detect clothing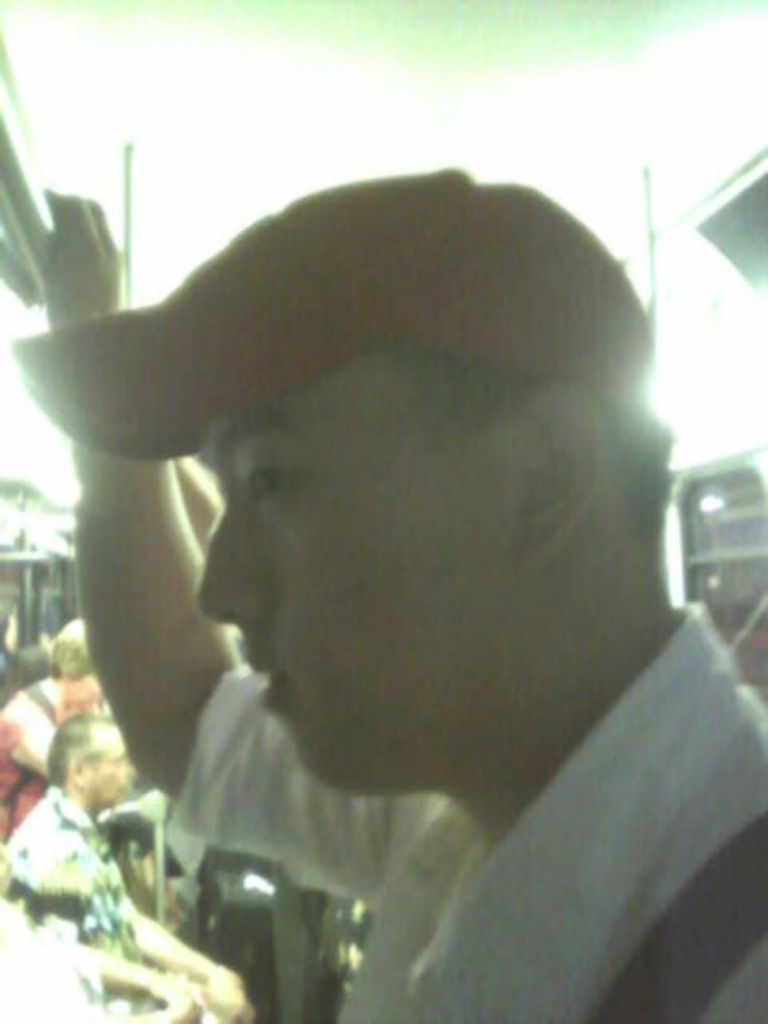
region(0, 670, 136, 830)
